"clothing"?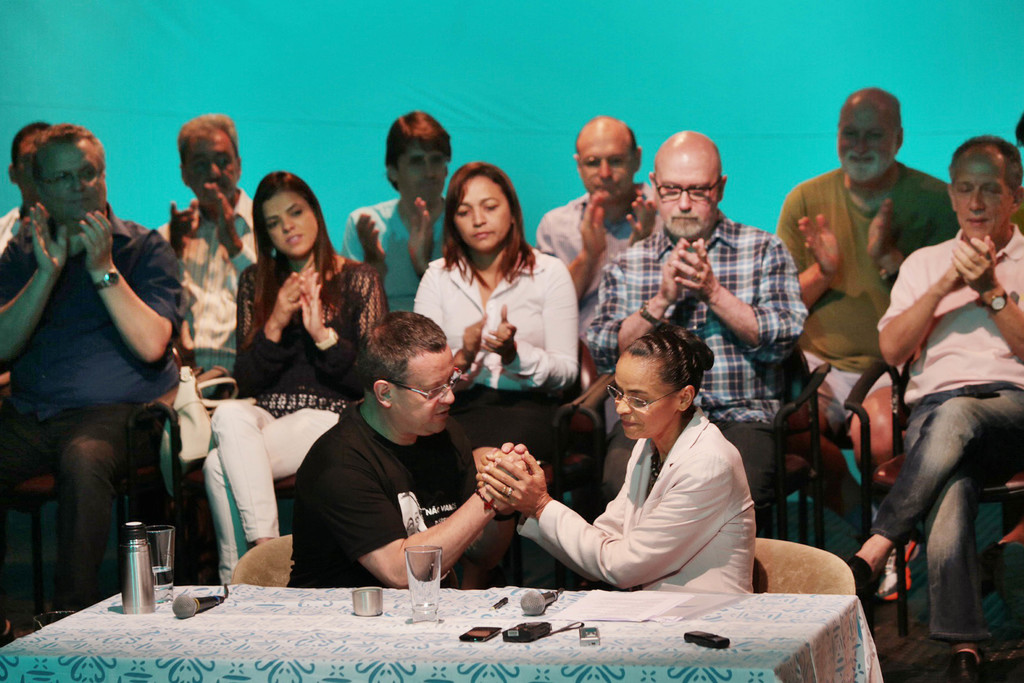
158, 184, 255, 416
